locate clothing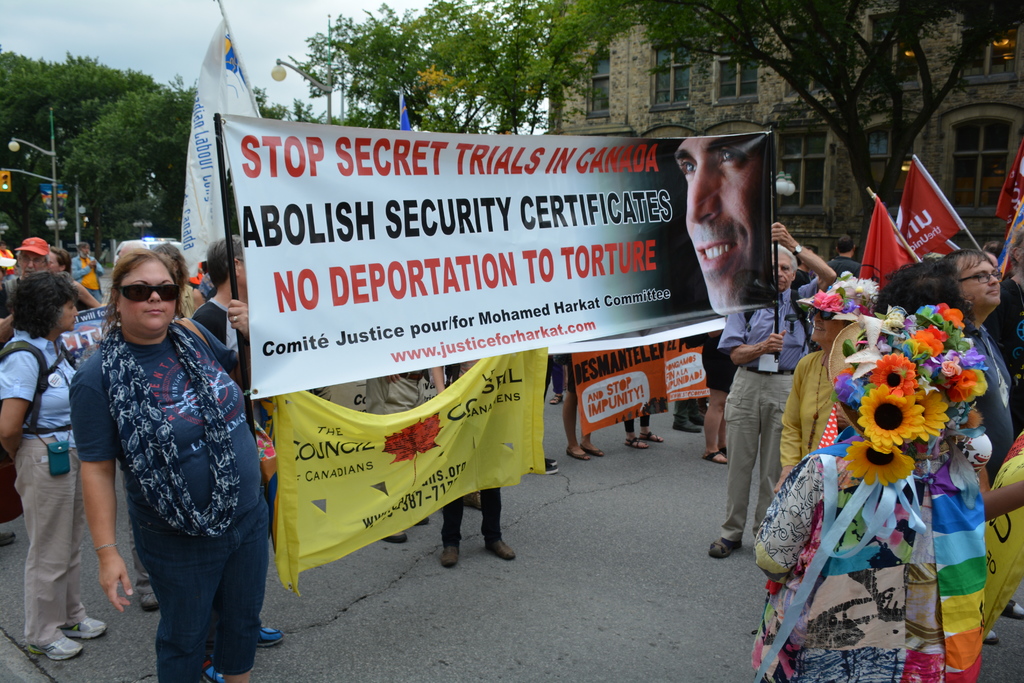
{"x1": 364, "y1": 370, "x2": 439, "y2": 417}
